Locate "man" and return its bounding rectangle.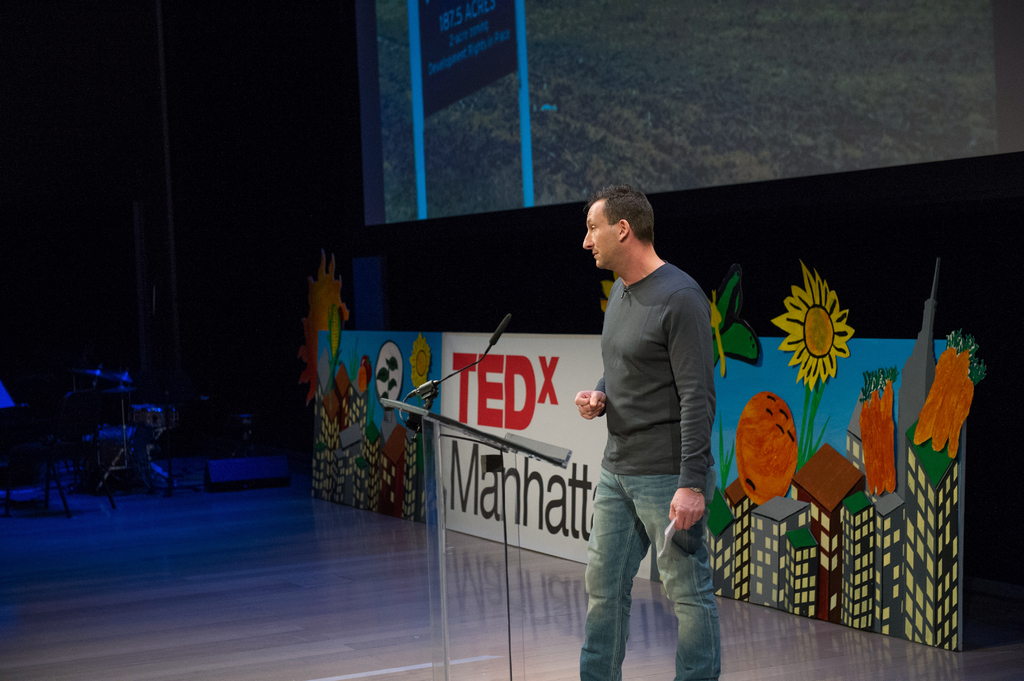
bbox(575, 186, 741, 673).
